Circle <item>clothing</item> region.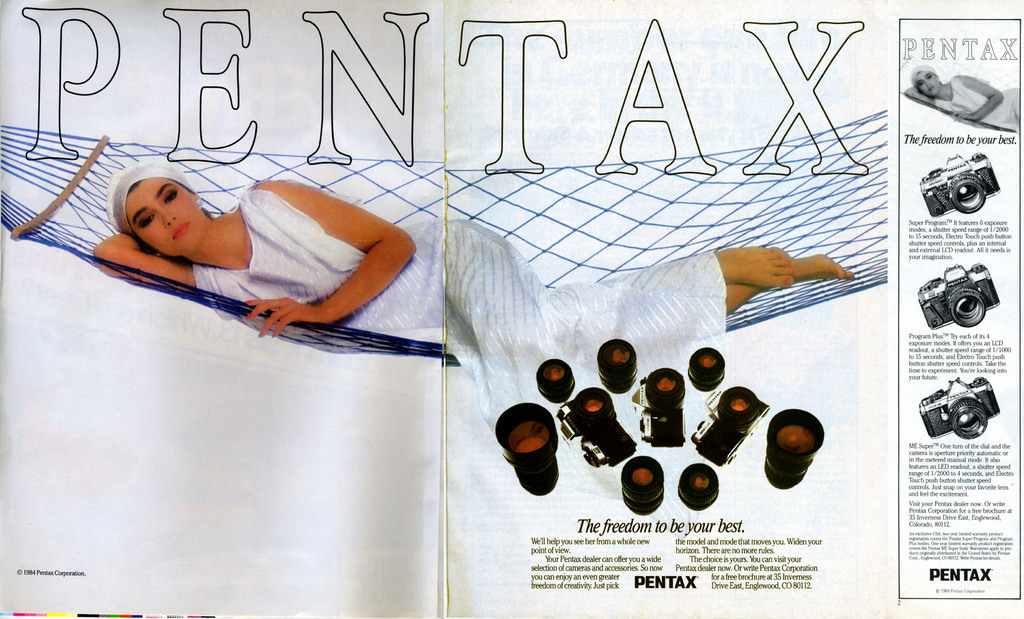
Region: l=188, t=182, r=730, b=434.
